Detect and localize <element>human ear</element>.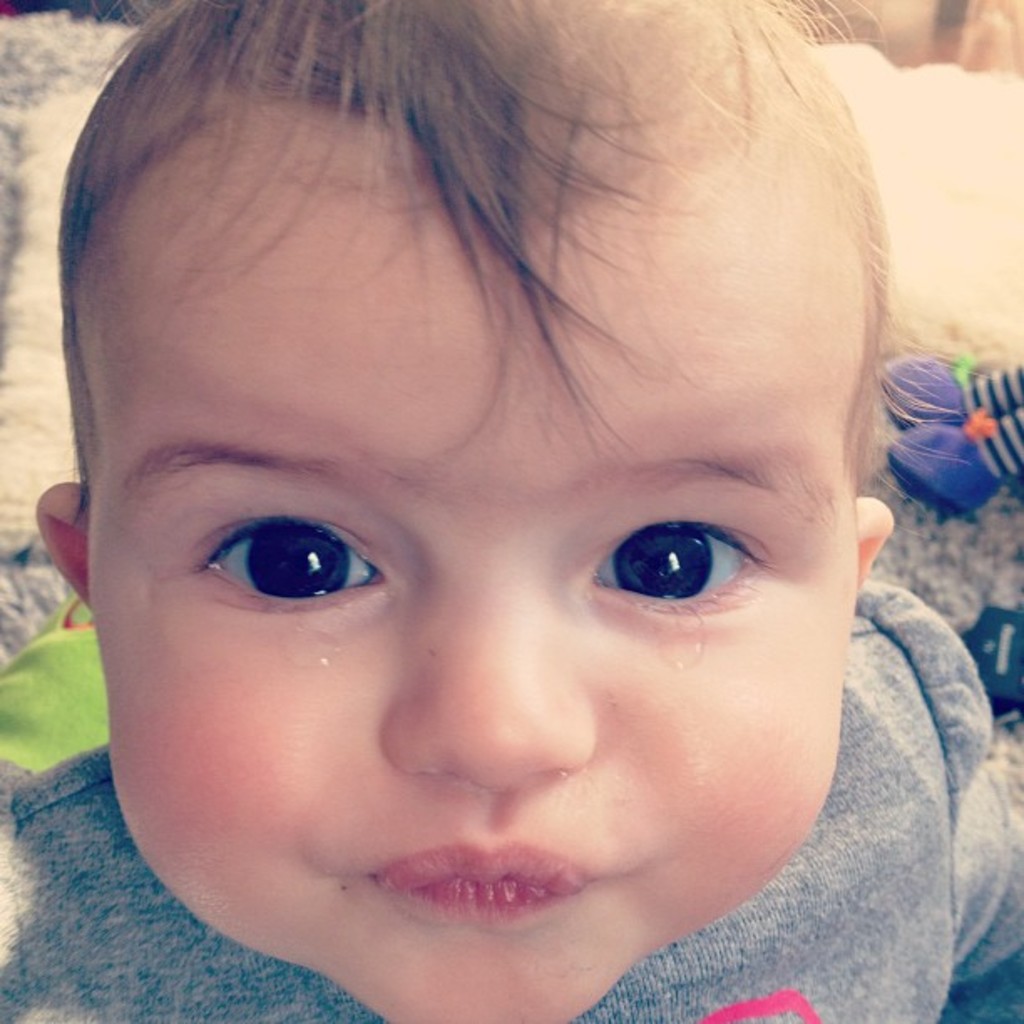
Localized at (850,499,892,596).
